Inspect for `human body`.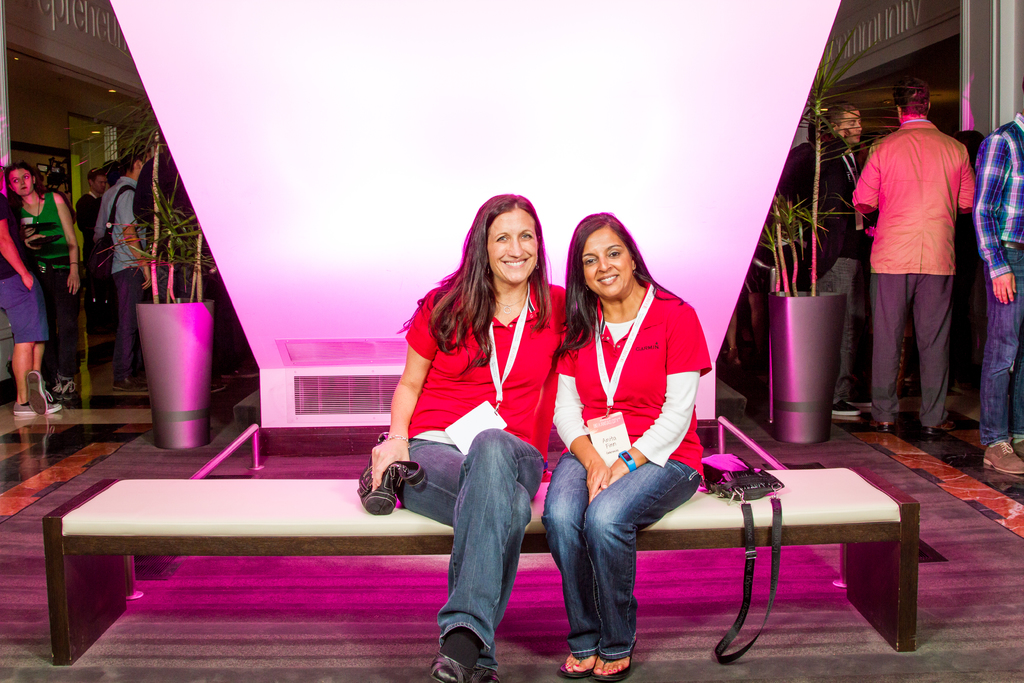
Inspection: 376, 189, 573, 682.
